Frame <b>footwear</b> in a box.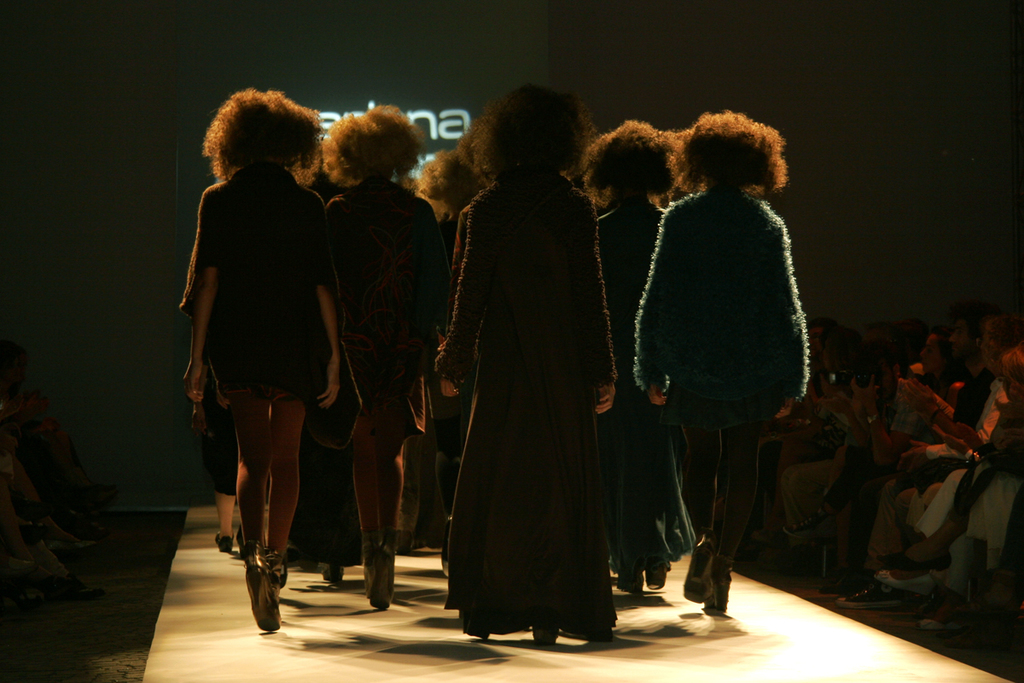
left=706, top=560, right=730, bottom=614.
